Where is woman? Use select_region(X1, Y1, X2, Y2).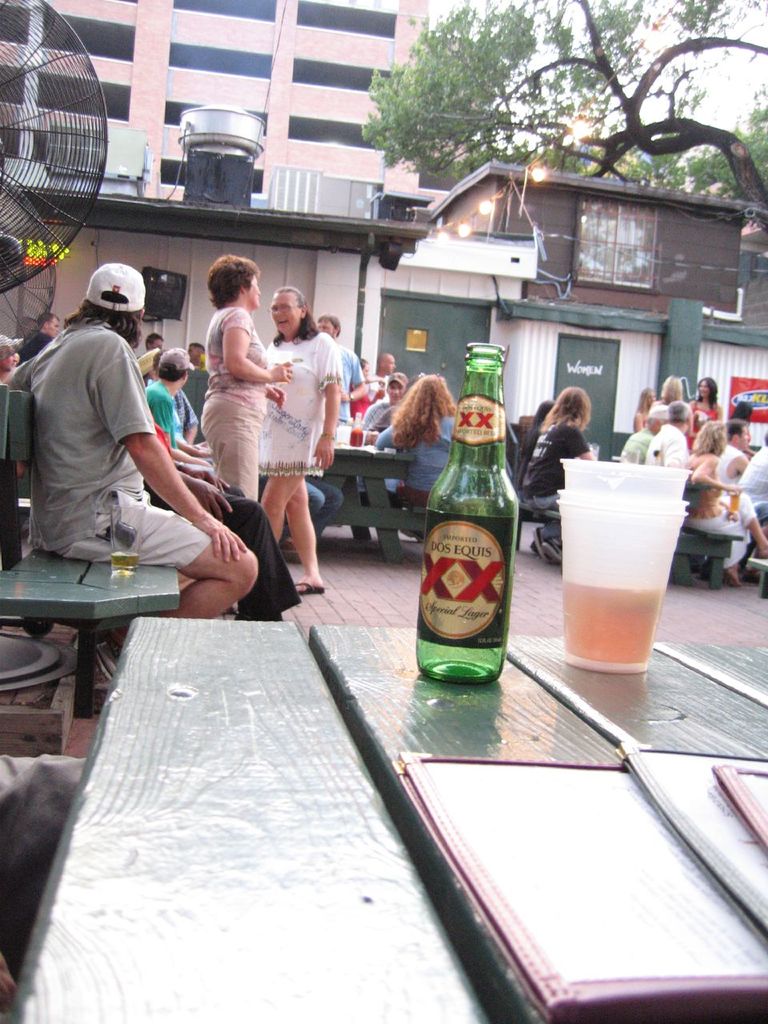
select_region(198, 247, 298, 508).
